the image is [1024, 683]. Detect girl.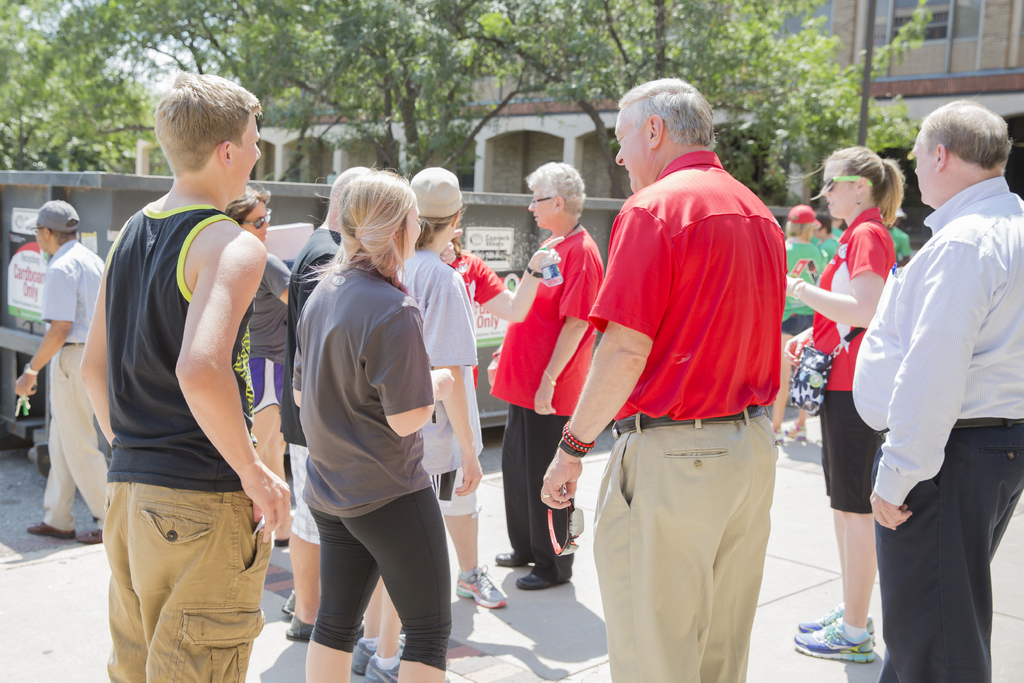
Detection: x1=227, y1=189, x2=295, y2=472.
